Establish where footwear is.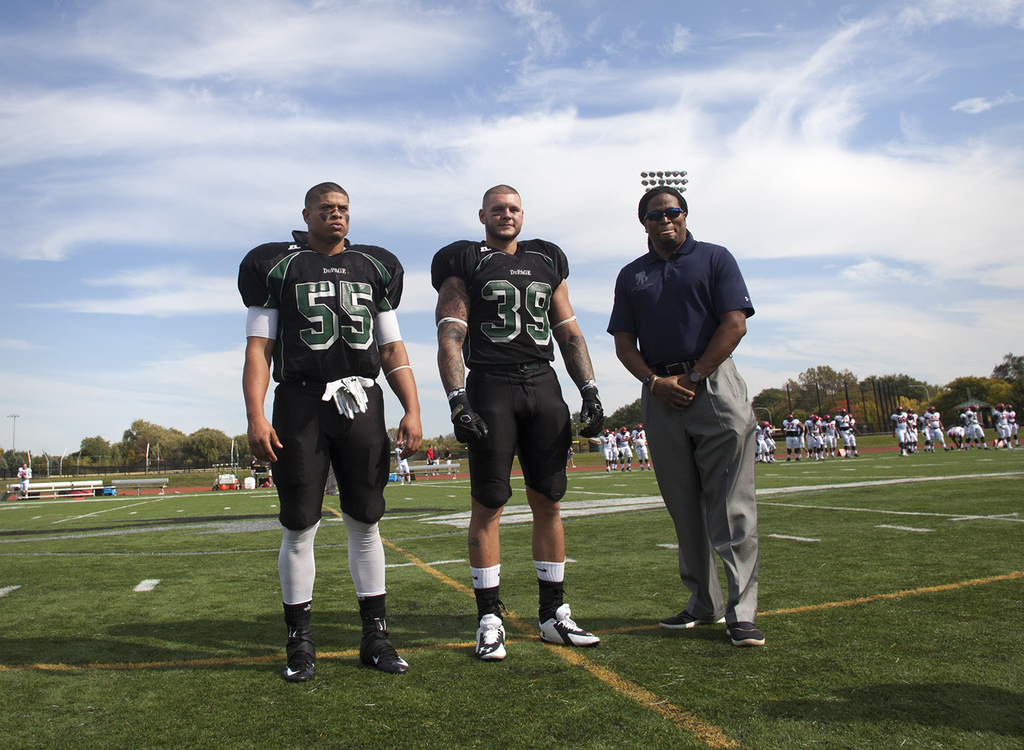
Established at x1=360 y1=619 x2=411 y2=677.
